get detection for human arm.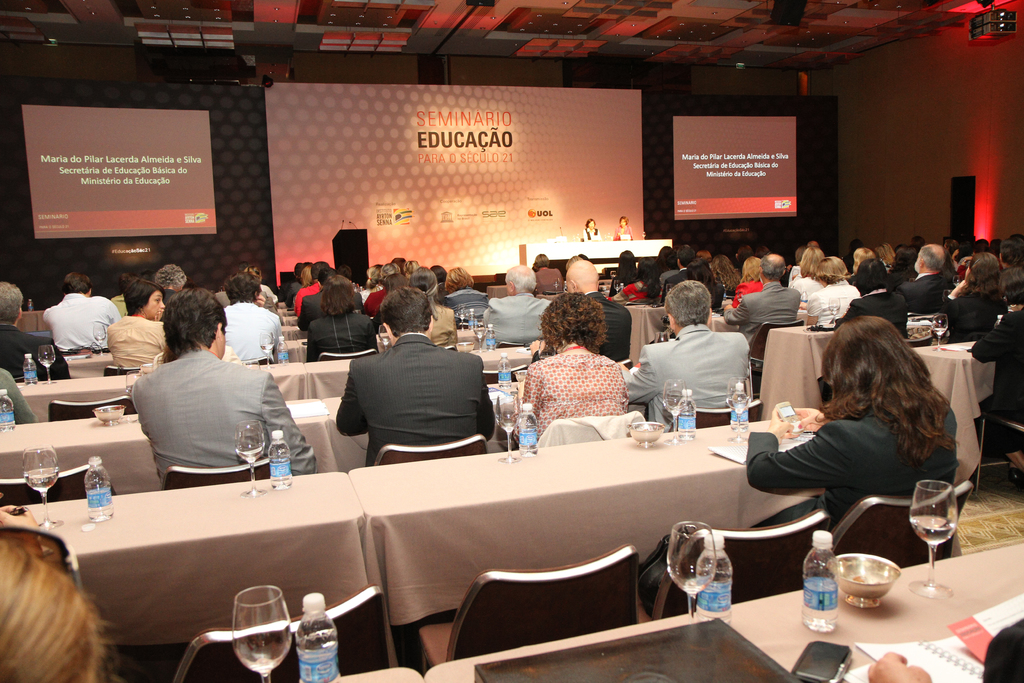
Detection: [left=515, top=361, right=541, bottom=424].
